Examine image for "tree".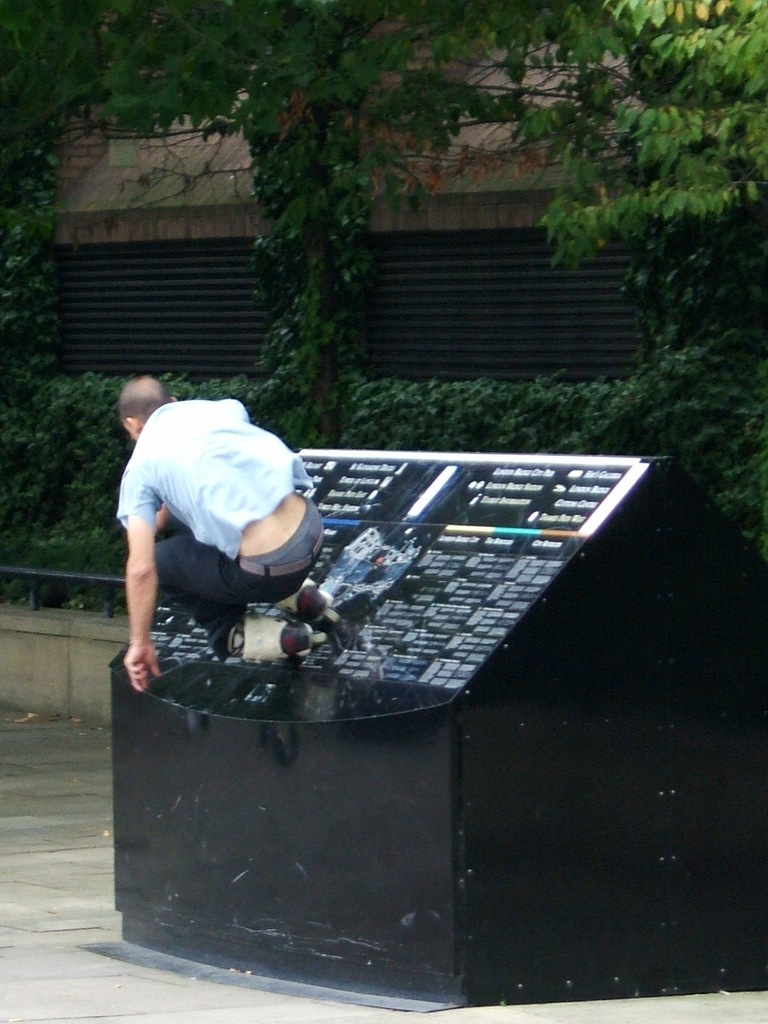
Examination result: {"left": 513, "top": 0, "right": 767, "bottom": 366}.
